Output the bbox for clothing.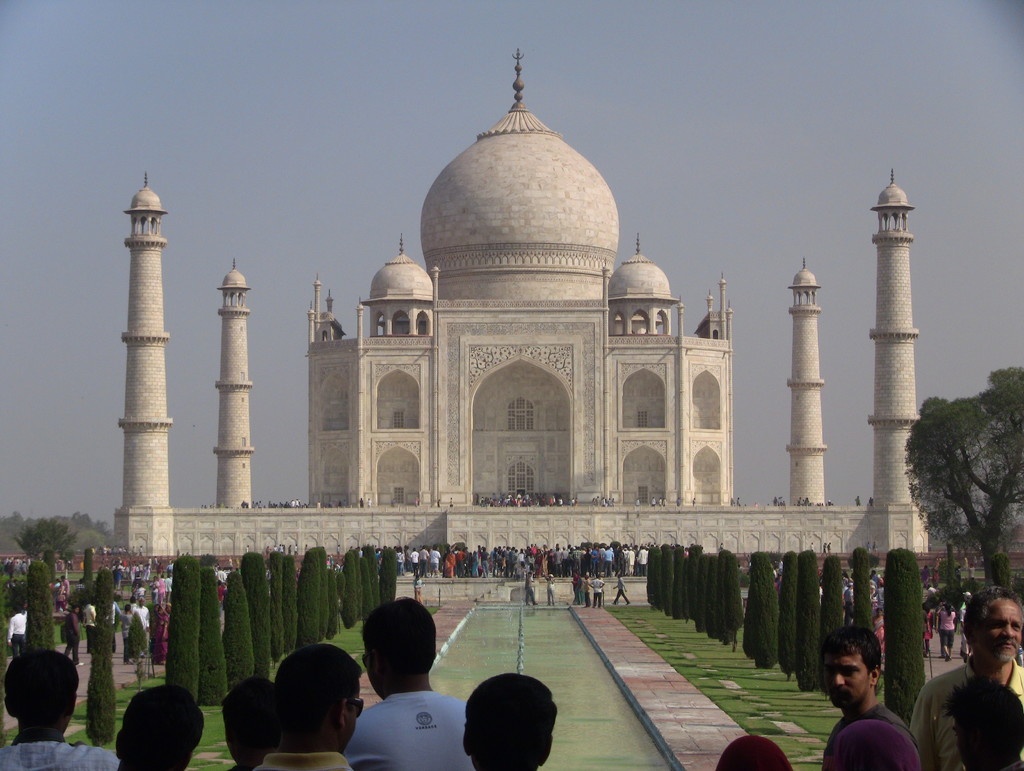
locate(509, 551, 513, 577).
